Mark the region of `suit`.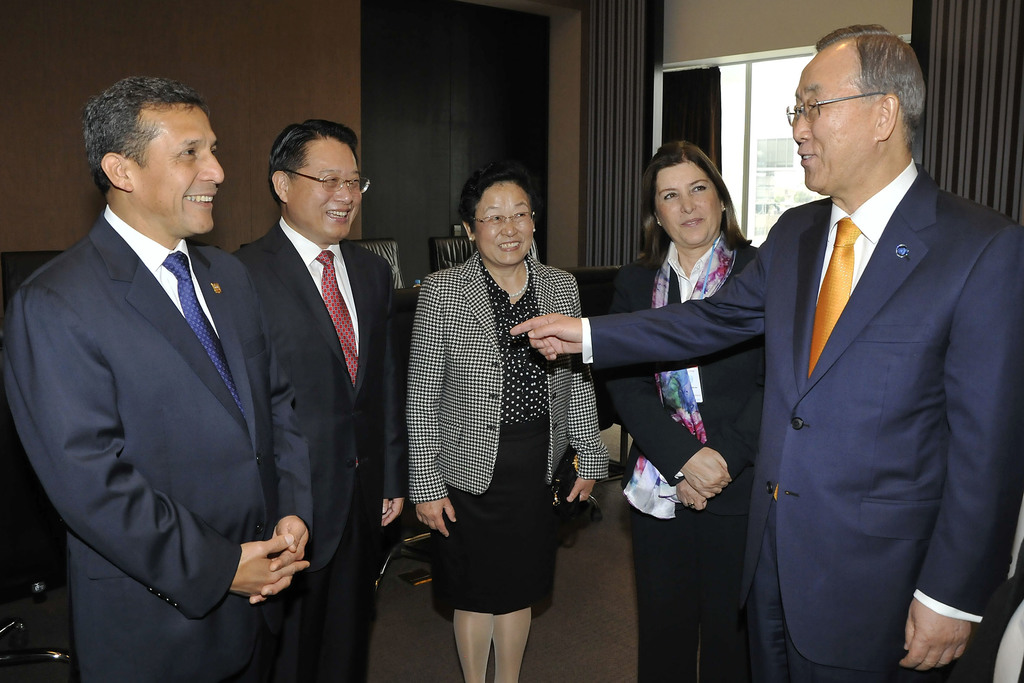
Region: {"x1": 601, "y1": 228, "x2": 764, "y2": 682}.
